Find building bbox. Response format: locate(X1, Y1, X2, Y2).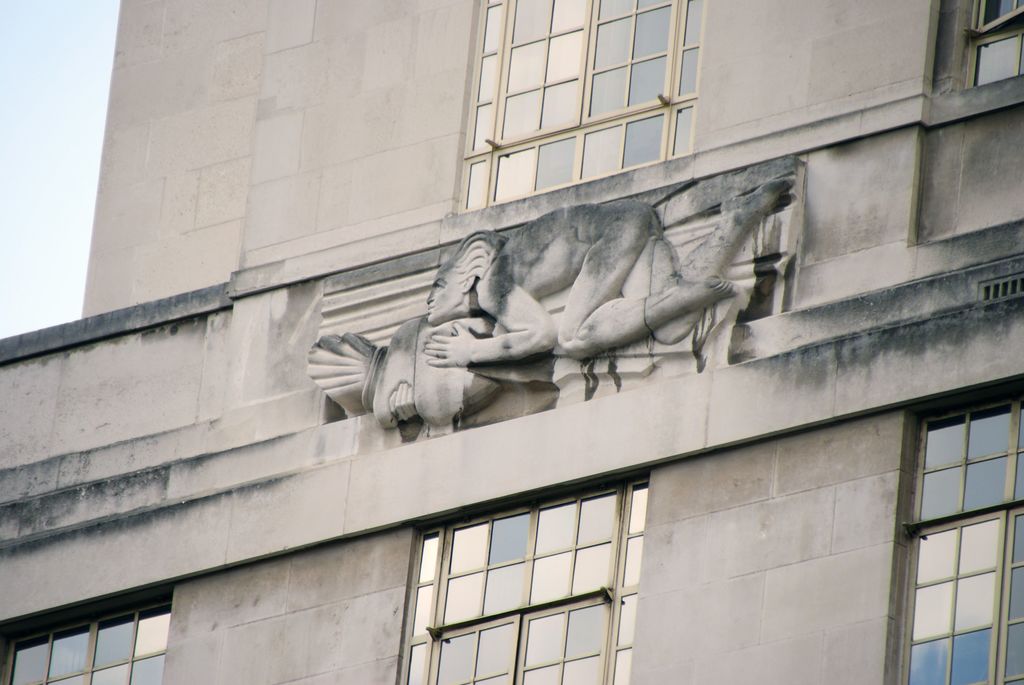
locate(0, 0, 1022, 684).
